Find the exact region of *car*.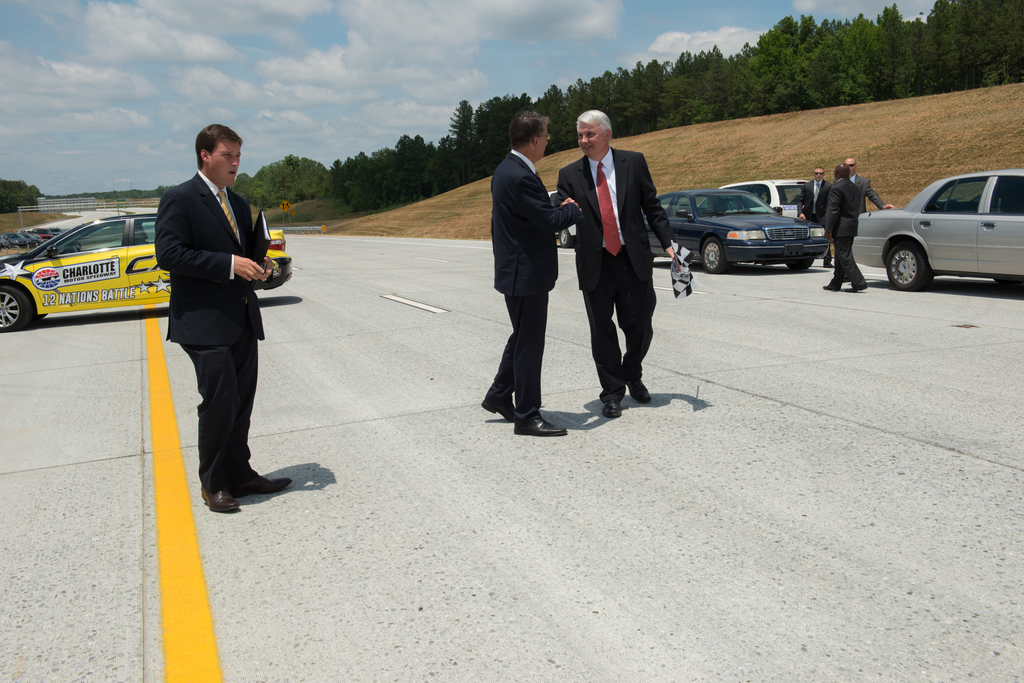
Exact region: rect(0, 217, 287, 330).
